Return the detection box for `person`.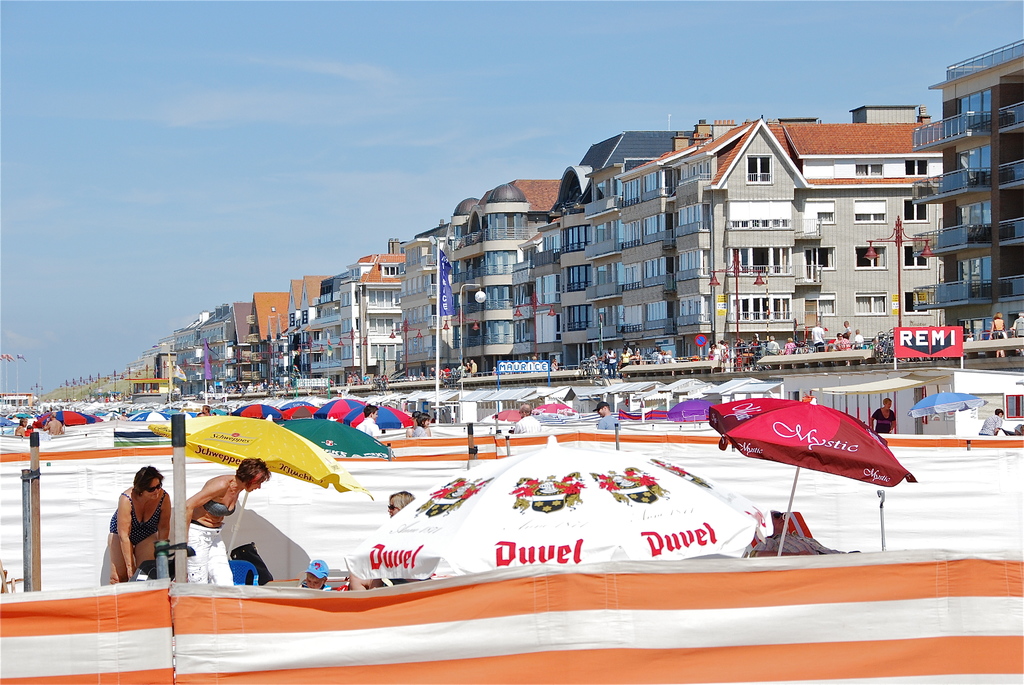
(399,411,433,438).
